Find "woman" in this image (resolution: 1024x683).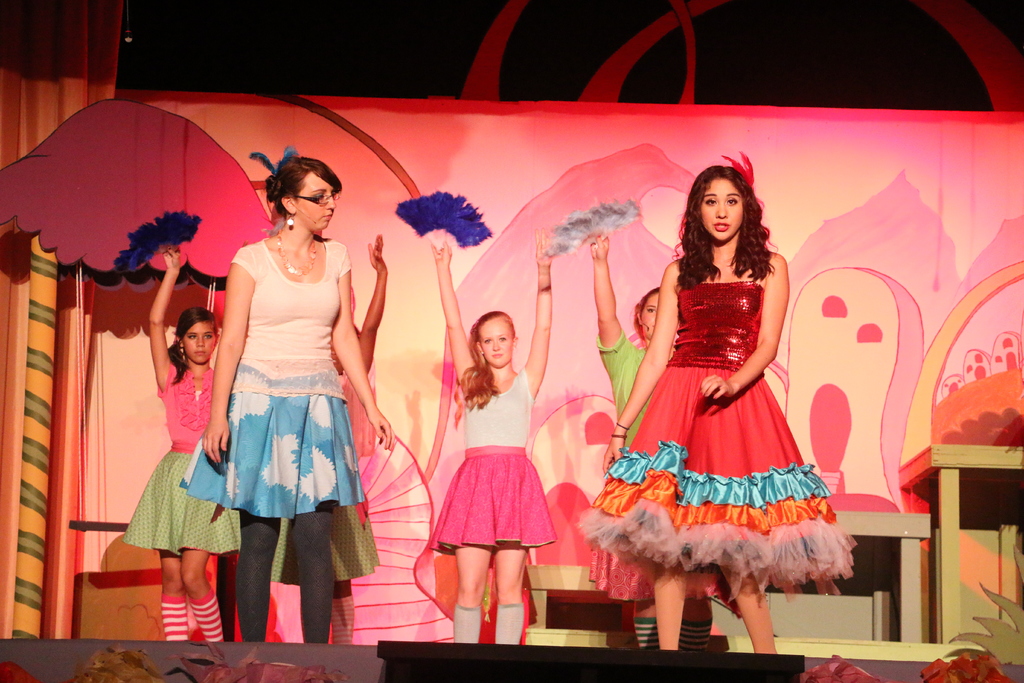
429/224/554/639.
